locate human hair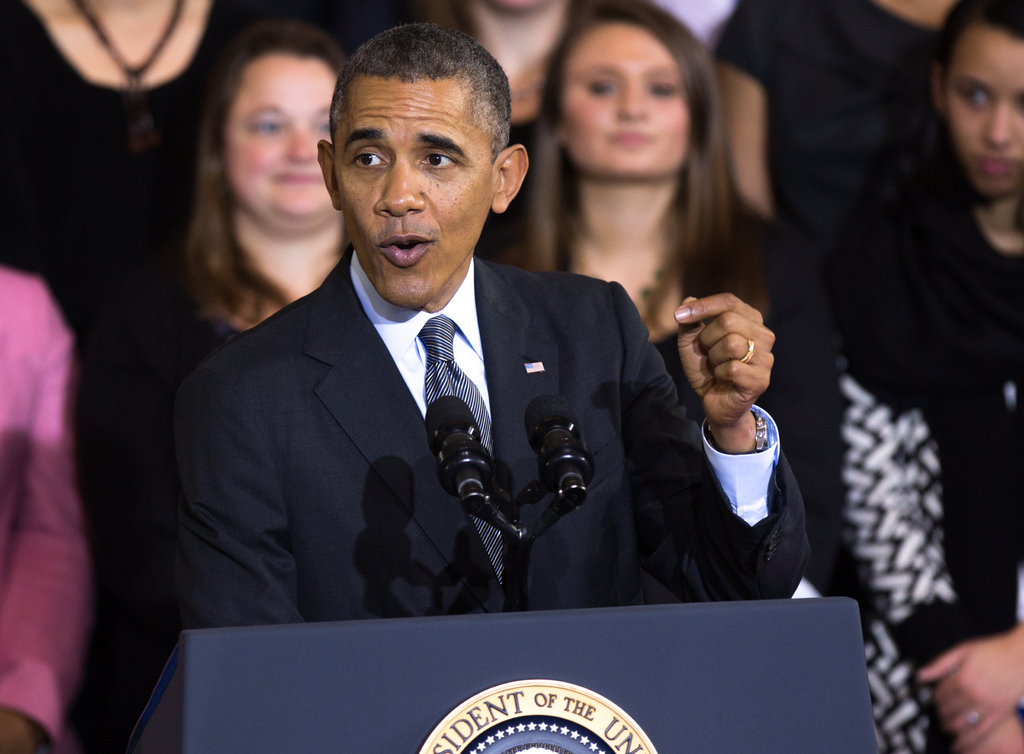
(322, 31, 508, 159)
